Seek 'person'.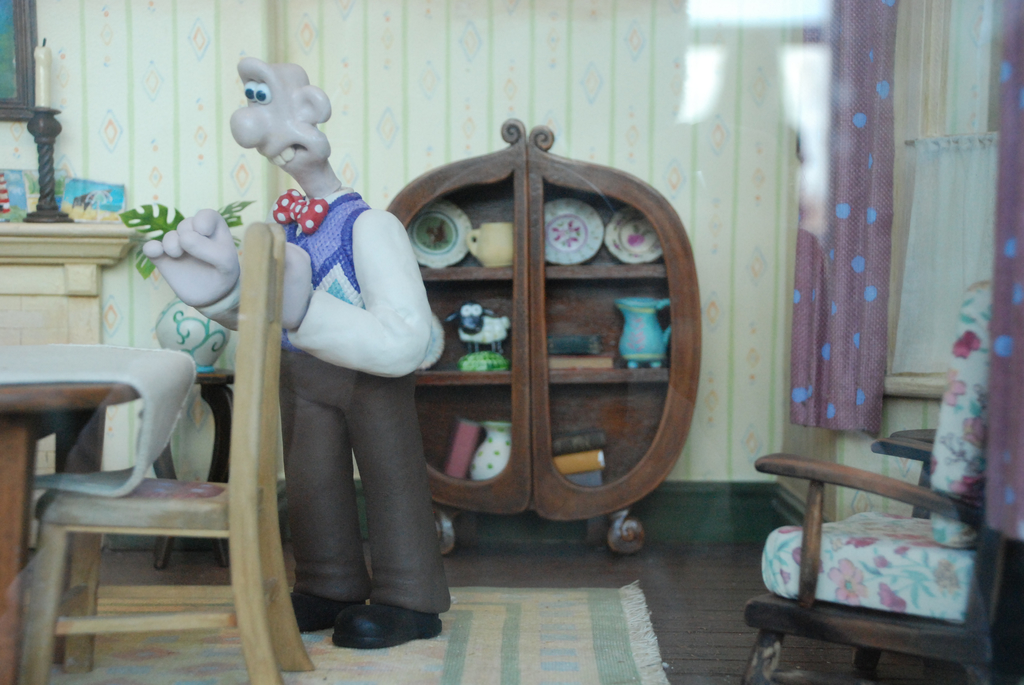
<region>226, 61, 465, 656</region>.
